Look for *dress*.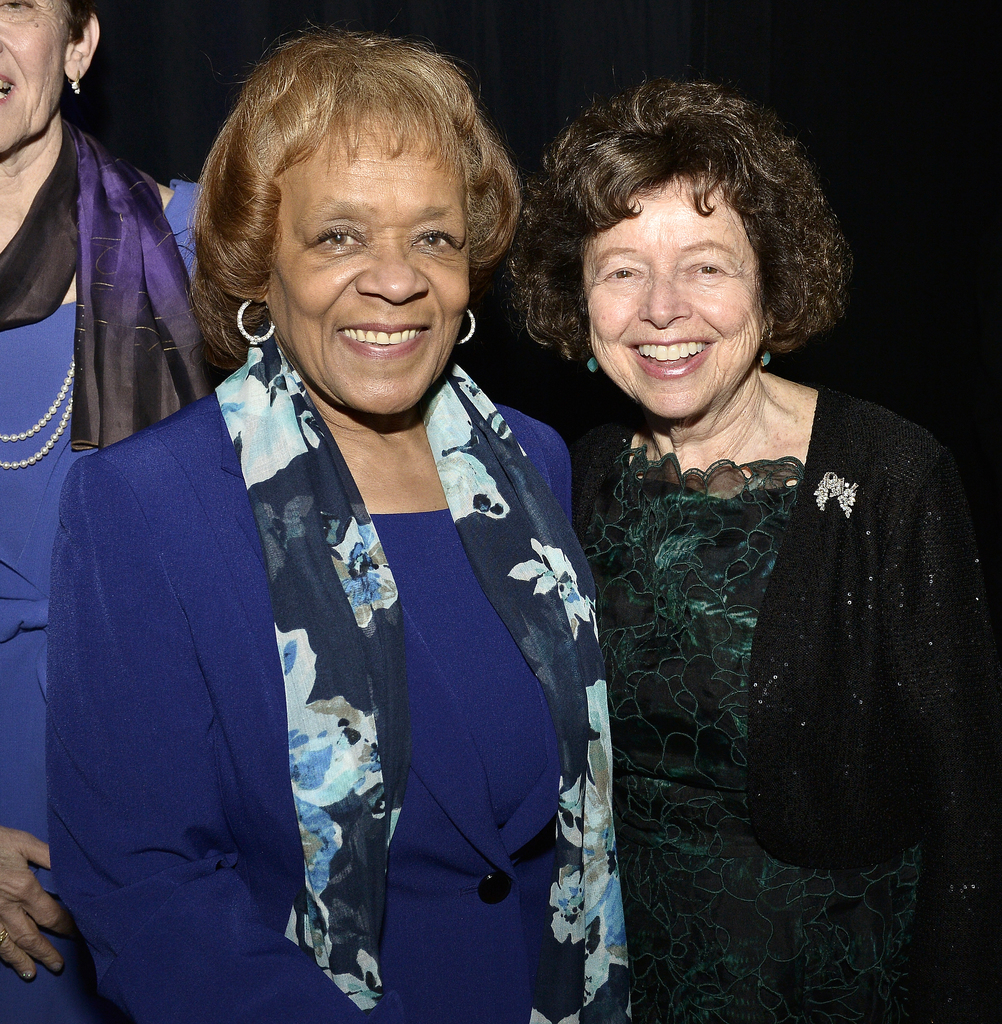
Found: box(0, 177, 201, 1023).
